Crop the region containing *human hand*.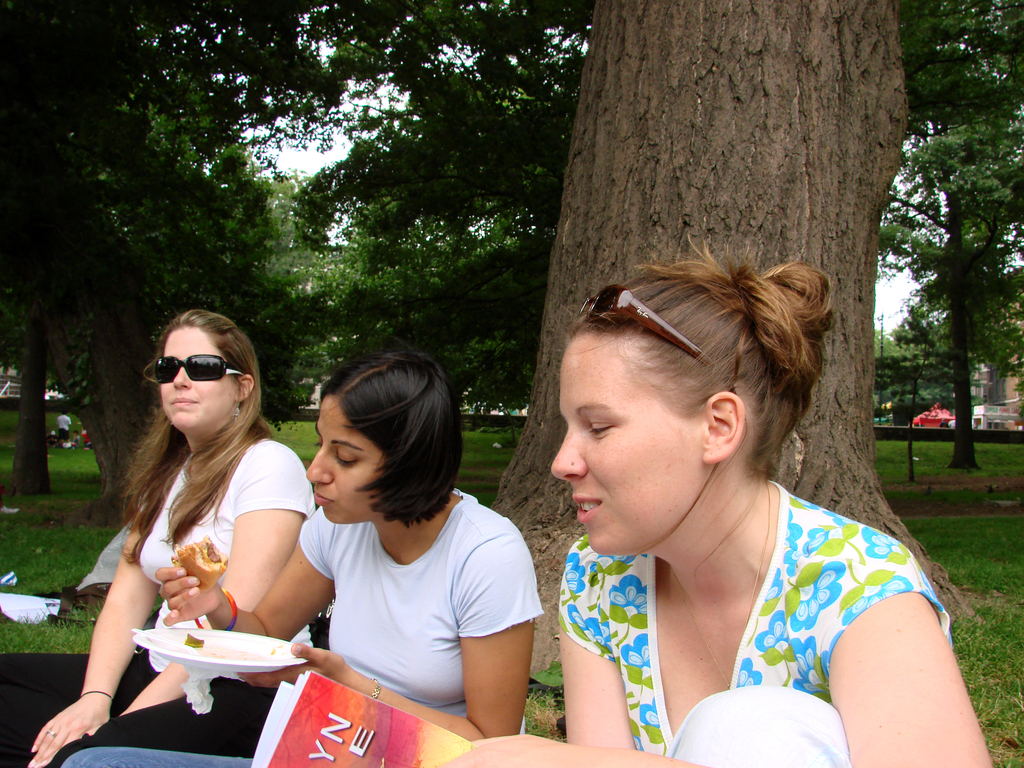
Crop region: <region>150, 559, 227, 627</region>.
